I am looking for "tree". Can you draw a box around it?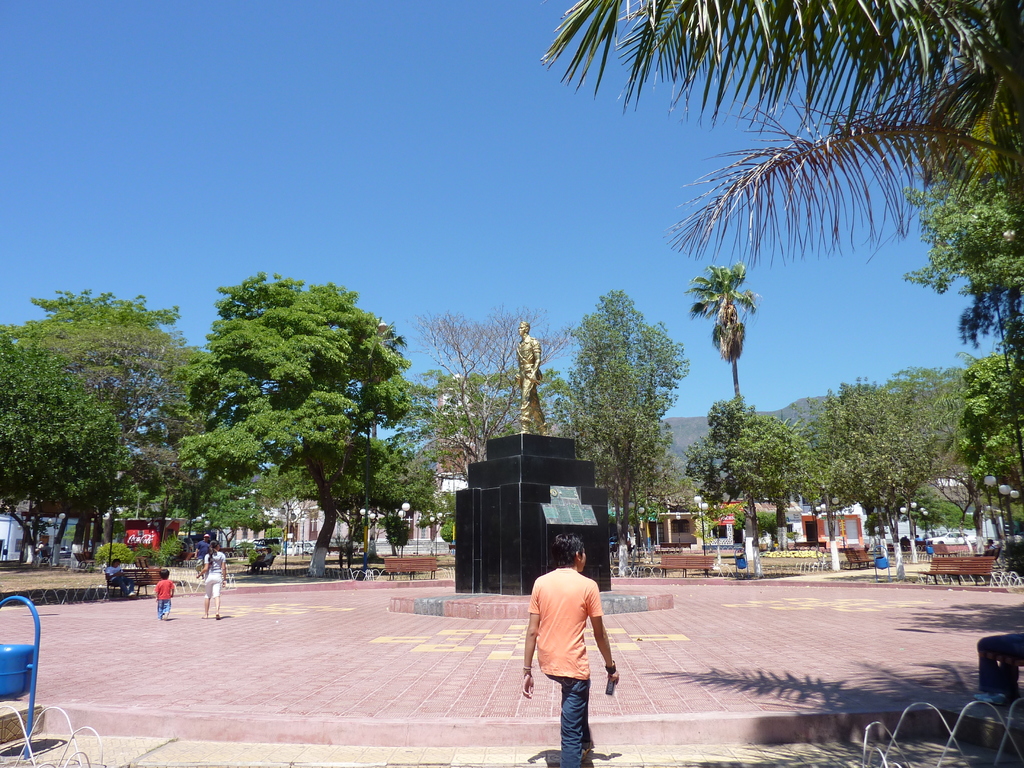
Sure, the bounding box is {"left": 164, "top": 264, "right": 443, "bottom": 585}.
